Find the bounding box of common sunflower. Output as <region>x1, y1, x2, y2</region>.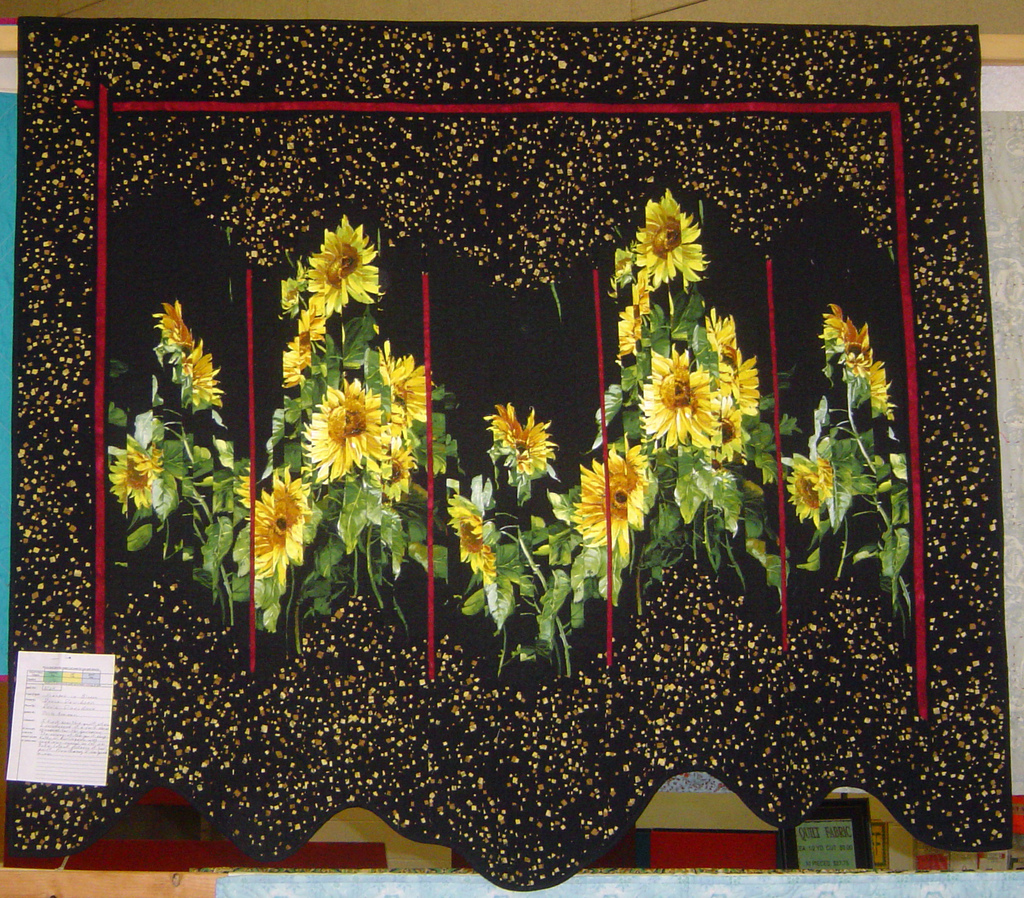
<region>104, 432, 157, 497</region>.
